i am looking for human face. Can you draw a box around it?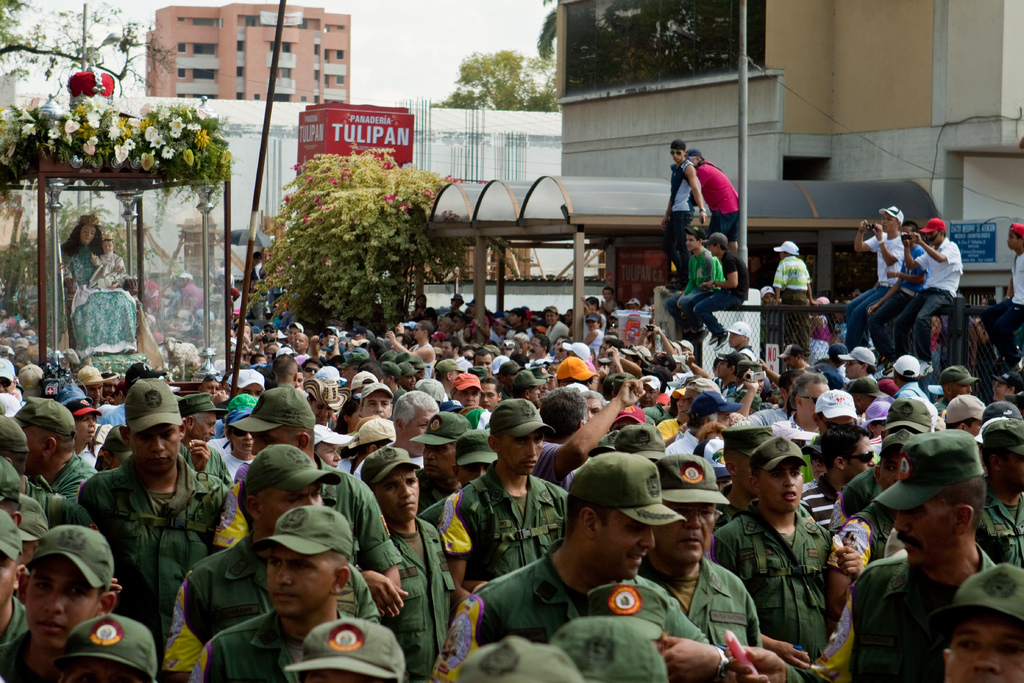
Sure, the bounding box is (460,464,487,486).
